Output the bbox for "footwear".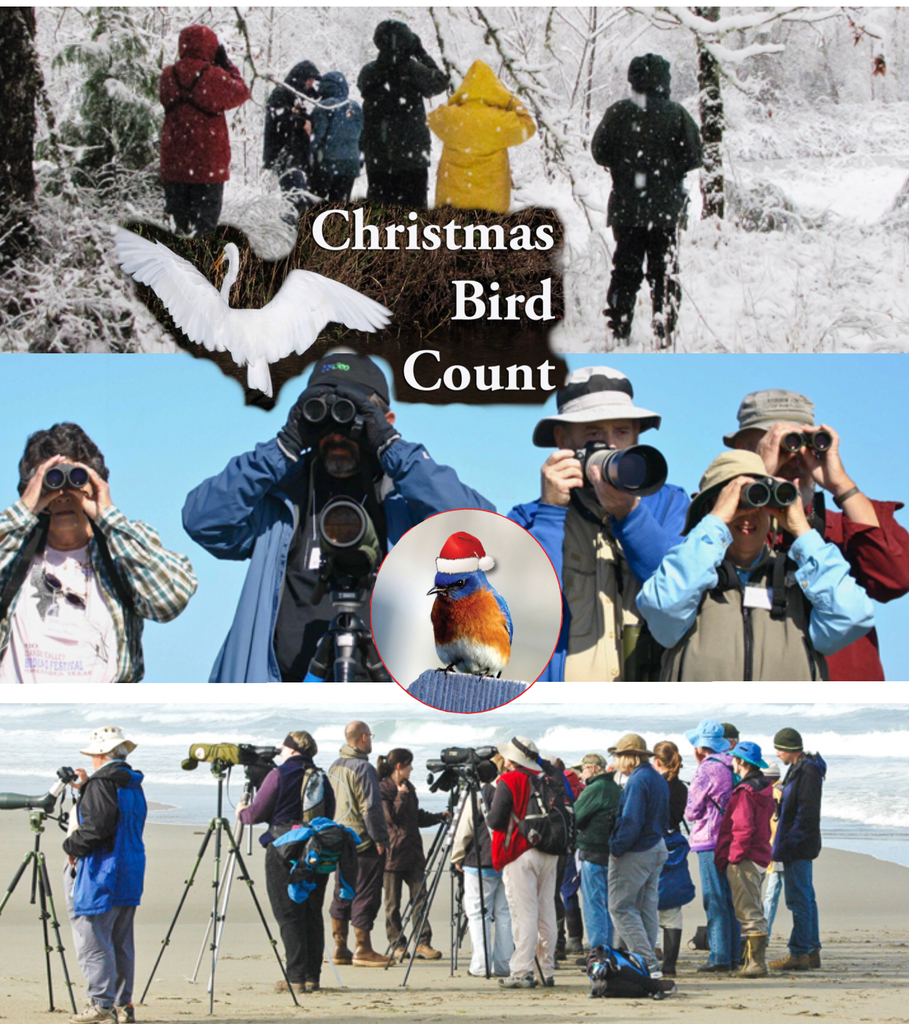
BBox(274, 973, 305, 993).
